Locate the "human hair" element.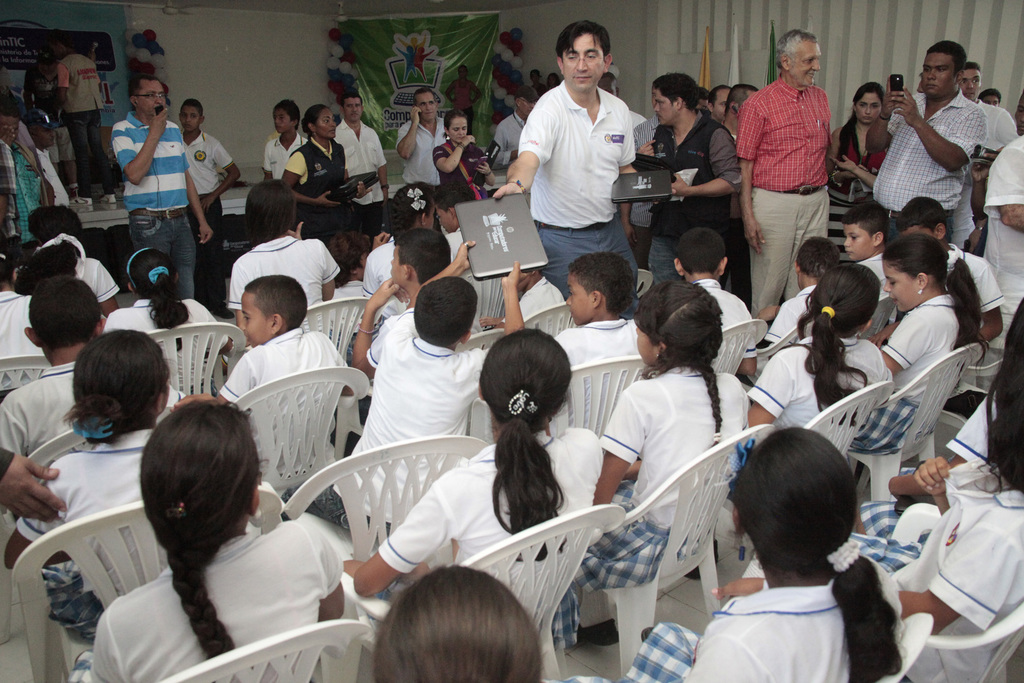
Element bbox: x1=341 y1=92 x2=364 y2=111.
